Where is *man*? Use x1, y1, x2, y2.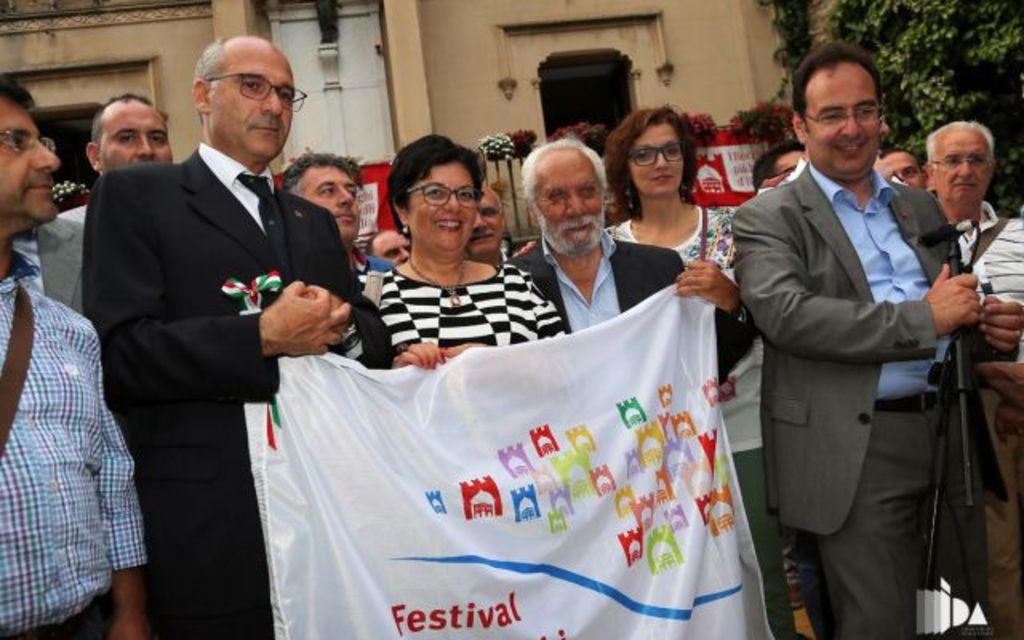
272, 150, 392, 275.
